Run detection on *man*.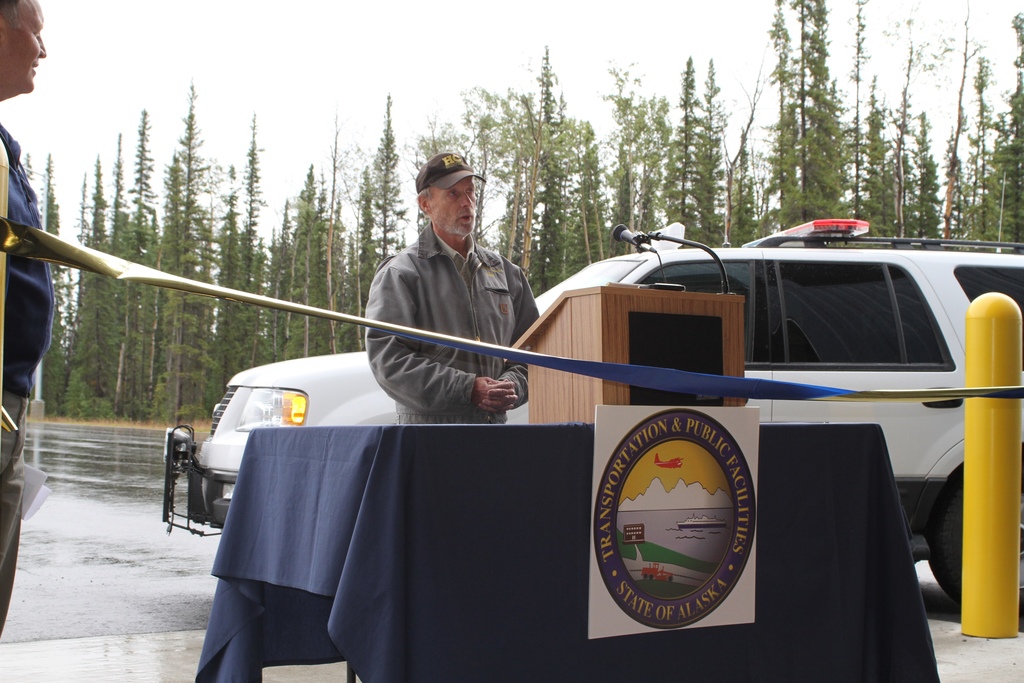
Result: [0,0,59,633].
